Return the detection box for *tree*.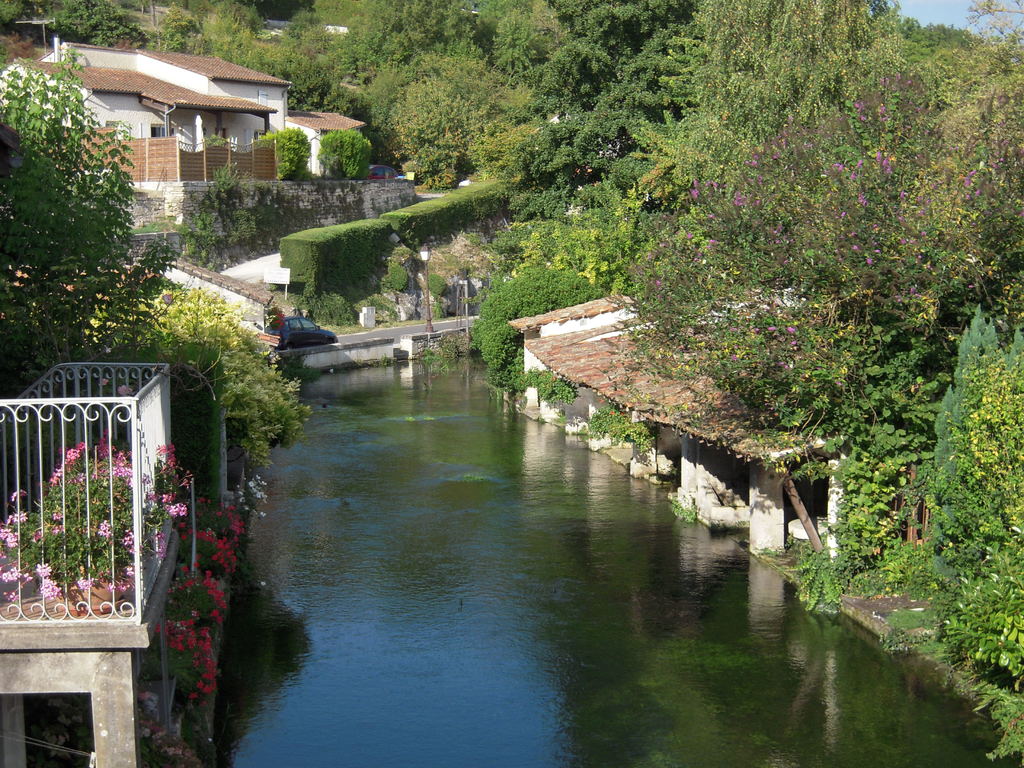
(x1=154, y1=0, x2=207, y2=61).
